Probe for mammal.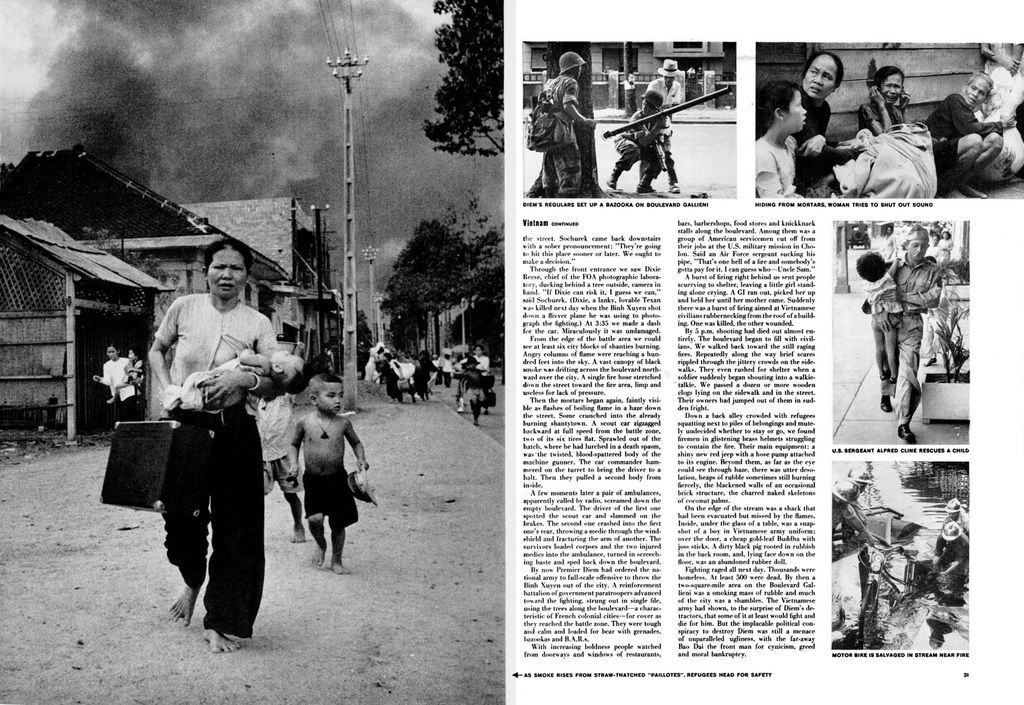
Probe result: bbox(852, 254, 902, 390).
